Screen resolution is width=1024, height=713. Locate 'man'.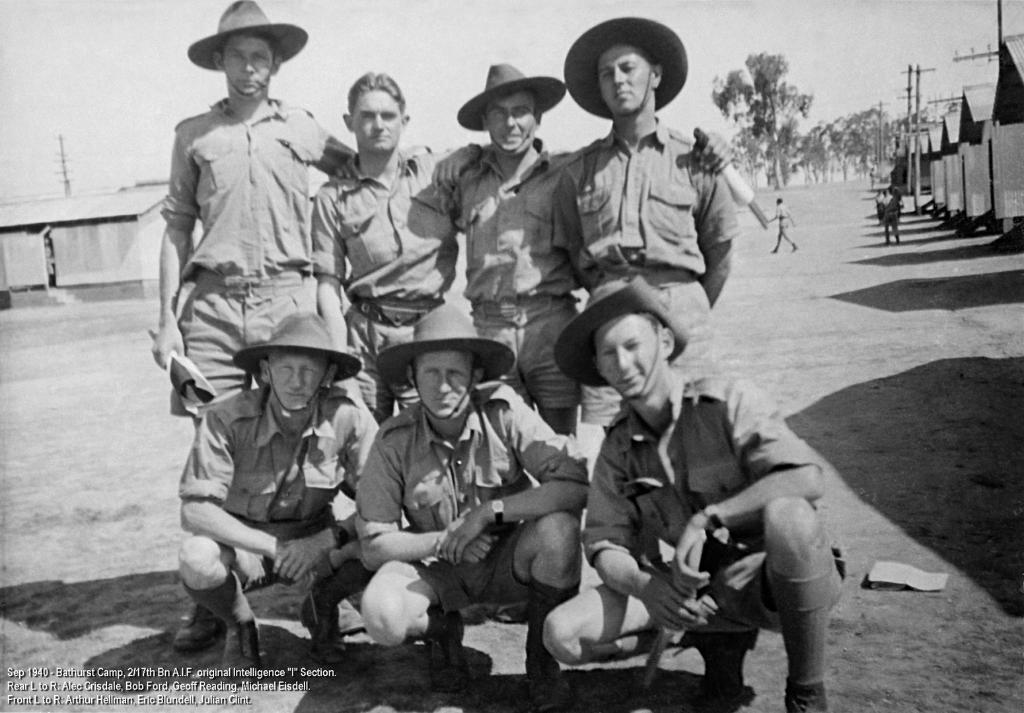
l=544, t=278, r=844, b=701.
